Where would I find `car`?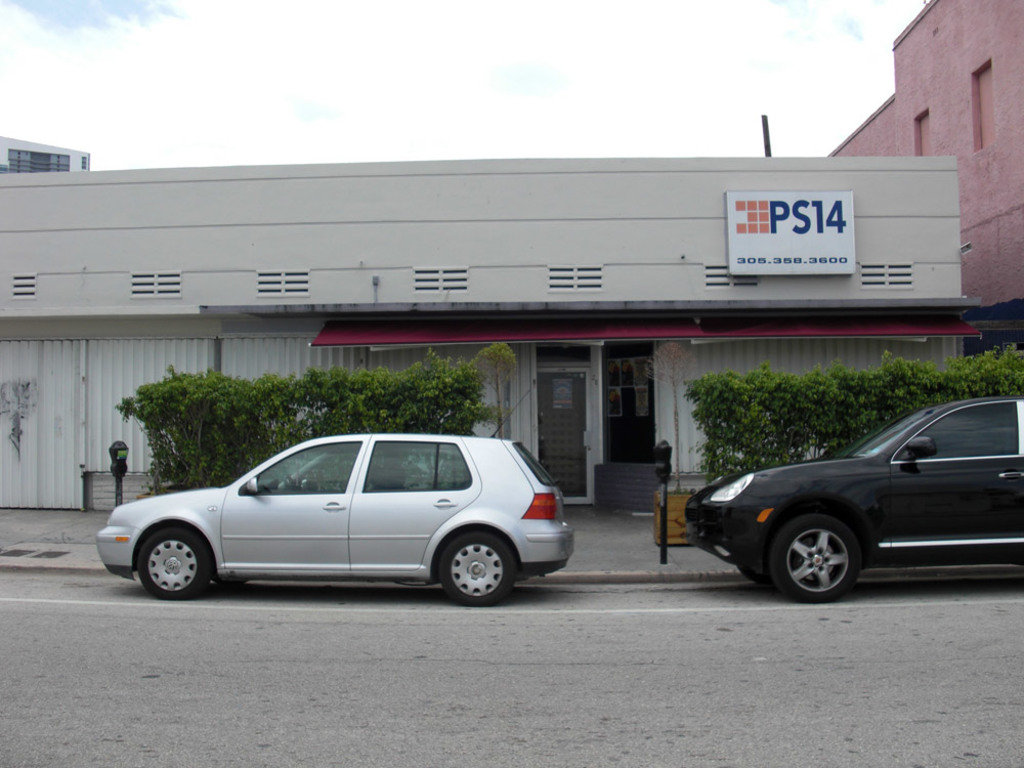
At 679/399/1023/606.
